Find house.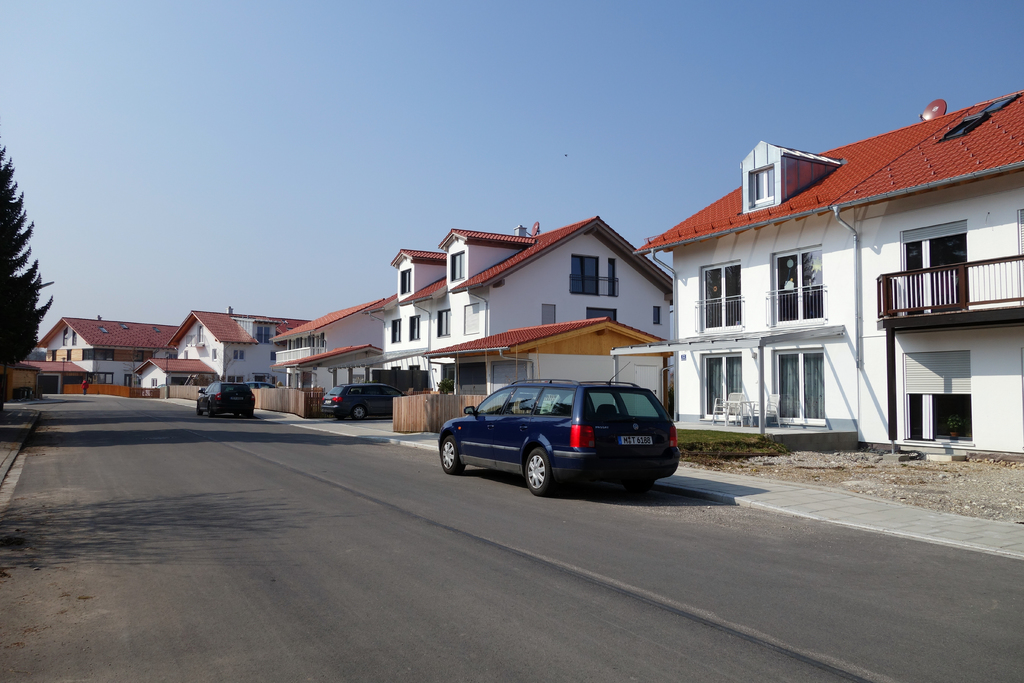
[x1=271, y1=277, x2=391, y2=425].
